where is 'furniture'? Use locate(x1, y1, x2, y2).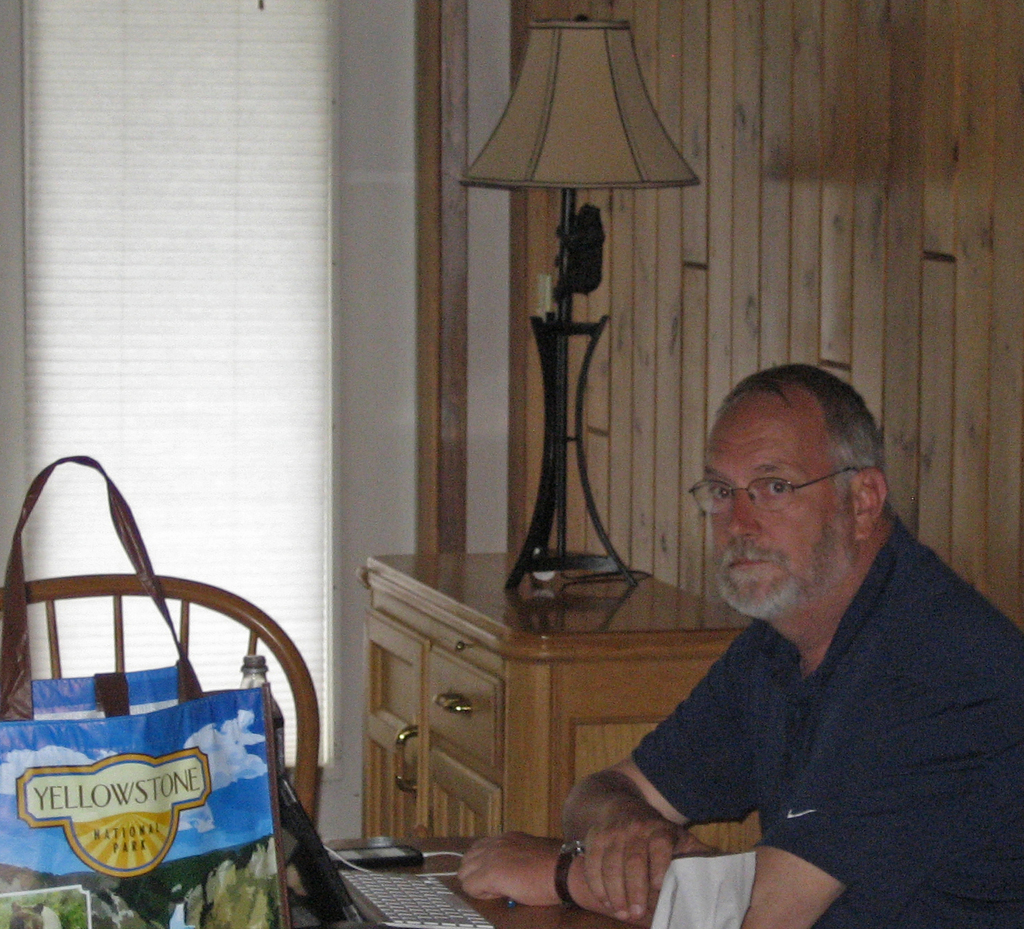
locate(335, 836, 631, 928).
